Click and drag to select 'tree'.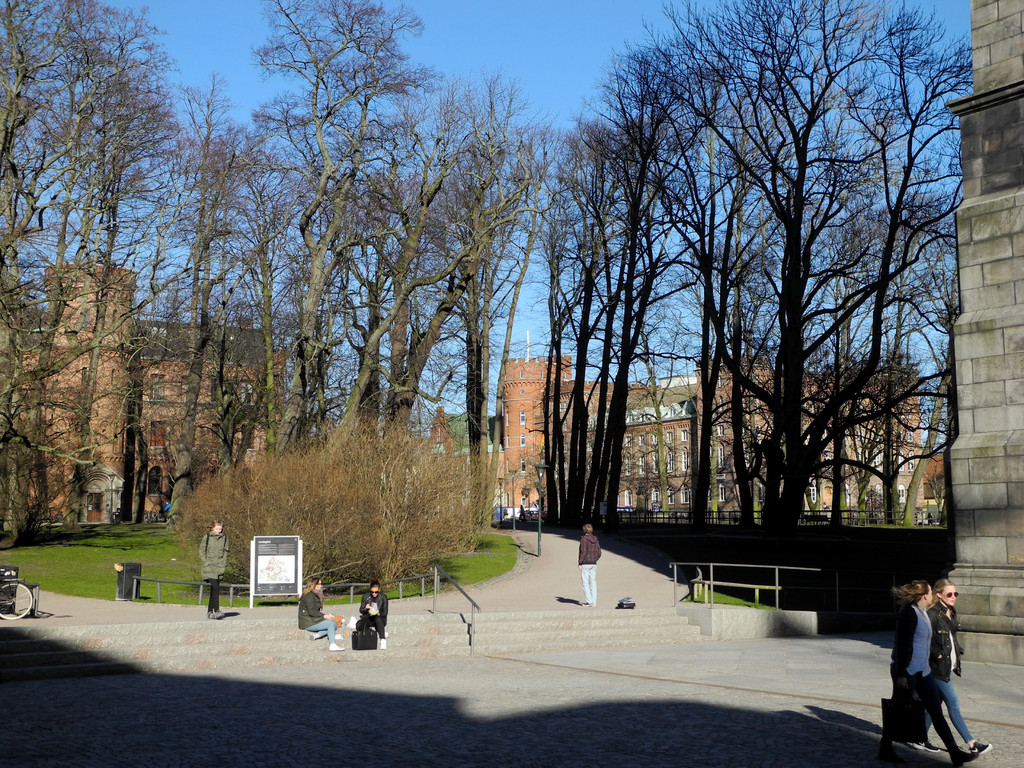
Selection: locate(314, 102, 576, 437).
